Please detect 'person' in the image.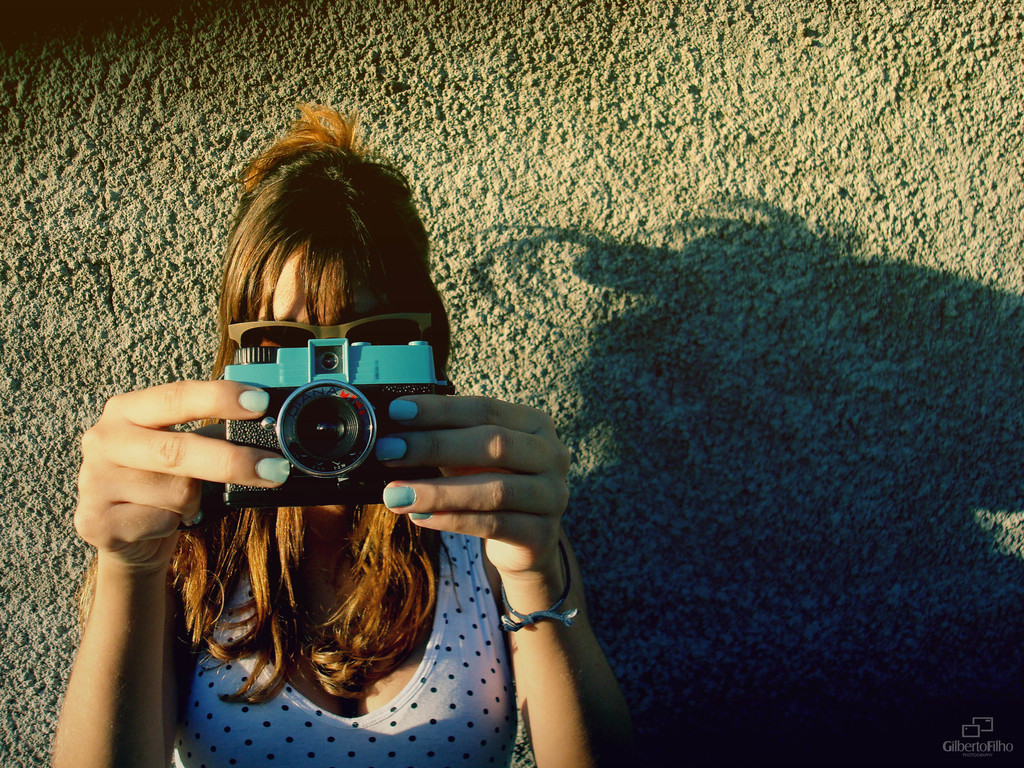
Rect(47, 102, 652, 767).
